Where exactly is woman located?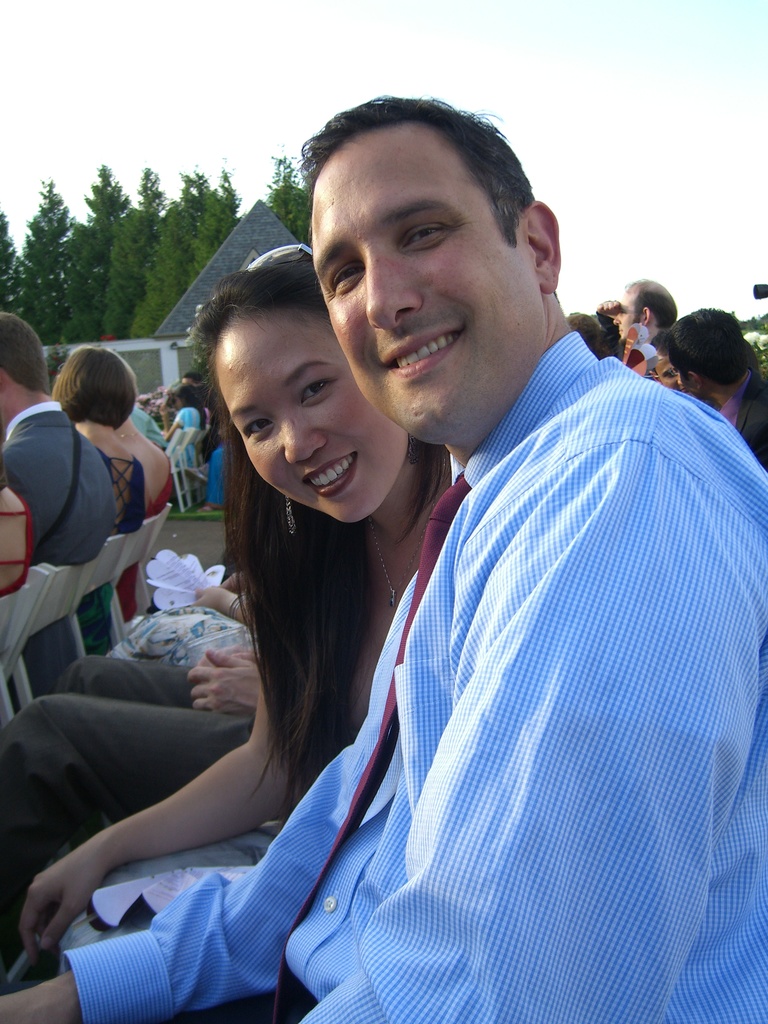
Its bounding box is bbox=[129, 384, 209, 468].
